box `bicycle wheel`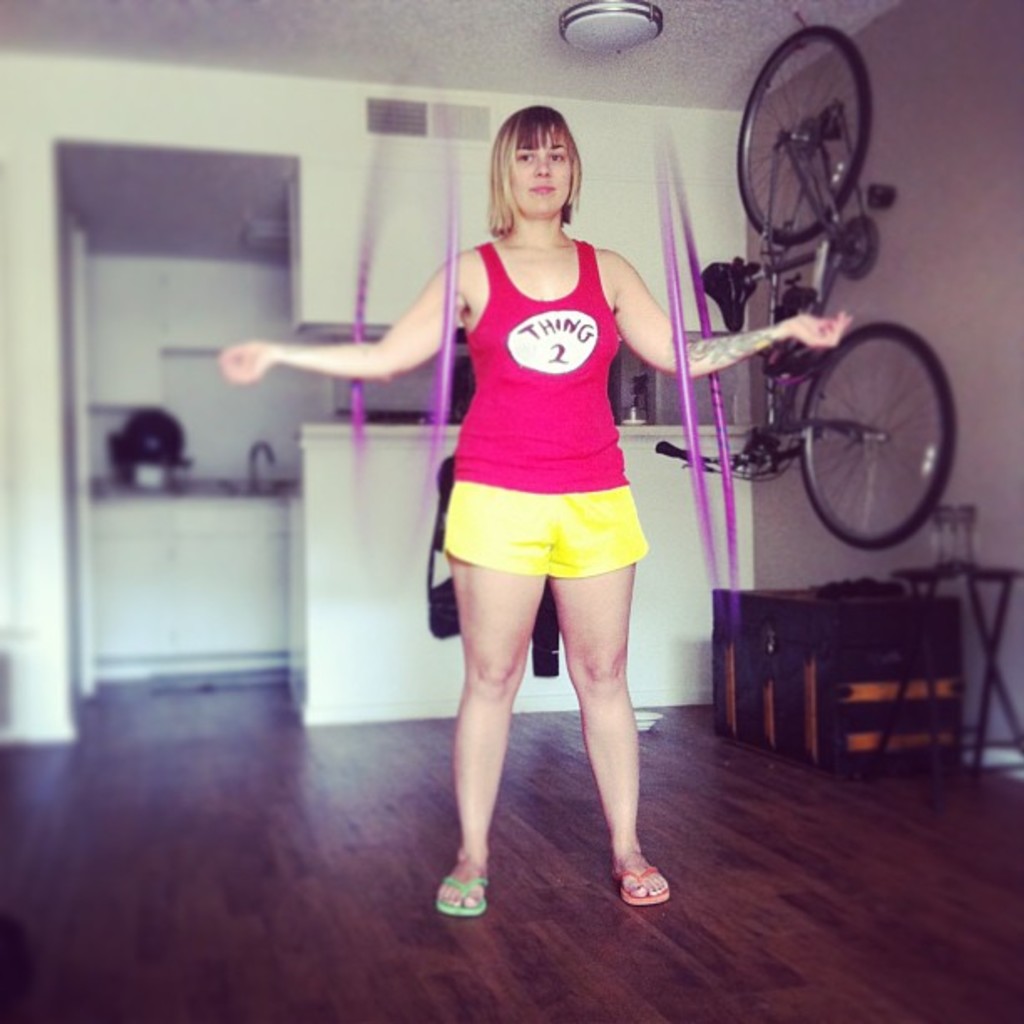
(745, 22, 887, 248)
